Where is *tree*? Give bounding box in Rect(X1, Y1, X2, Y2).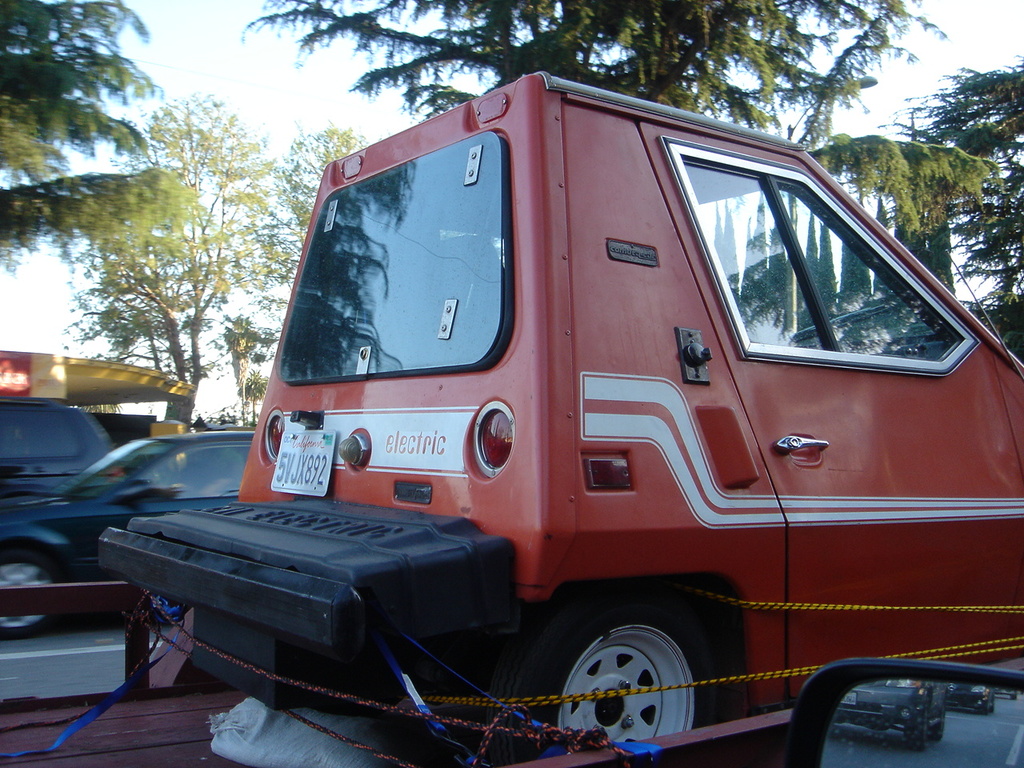
Rect(880, 58, 1023, 366).
